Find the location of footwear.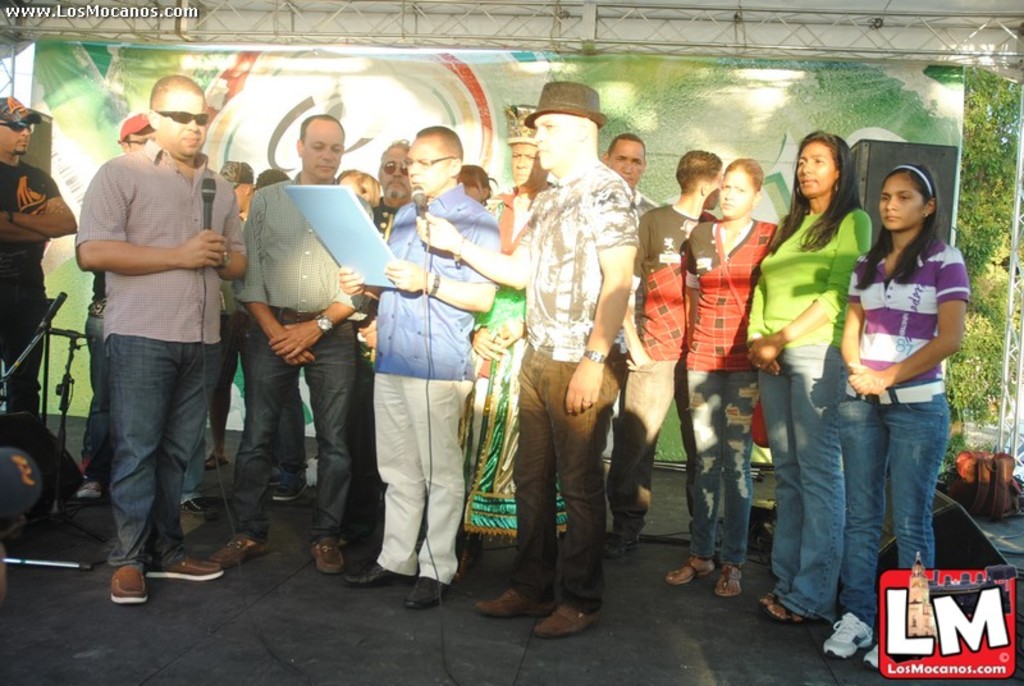
Location: l=530, t=599, r=602, b=639.
